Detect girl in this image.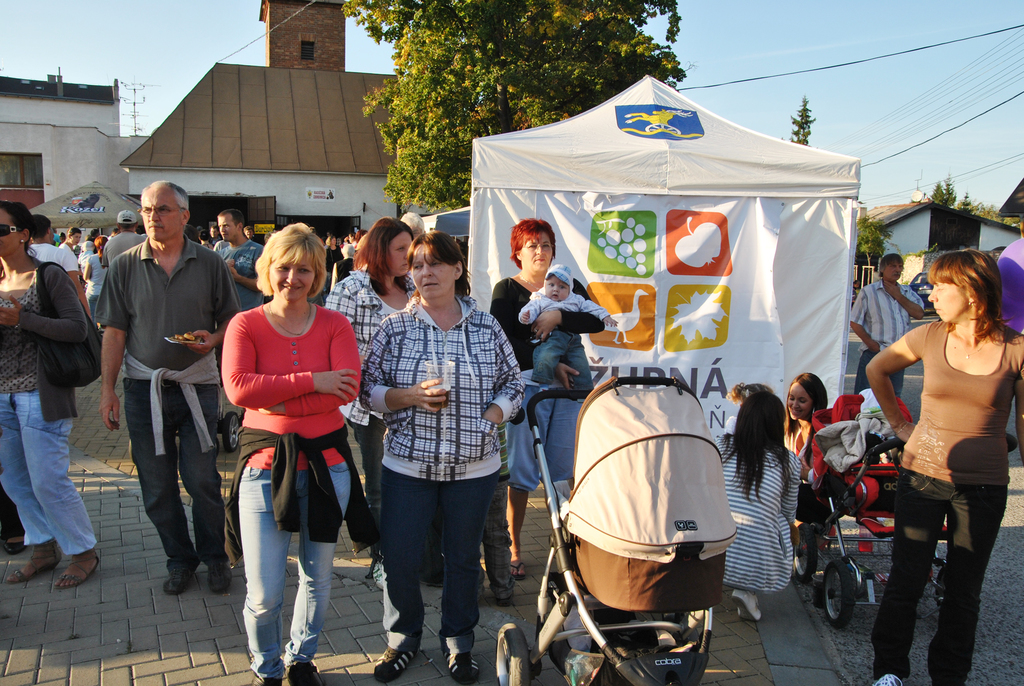
Detection: {"left": 862, "top": 252, "right": 1023, "bottom": 685}.
